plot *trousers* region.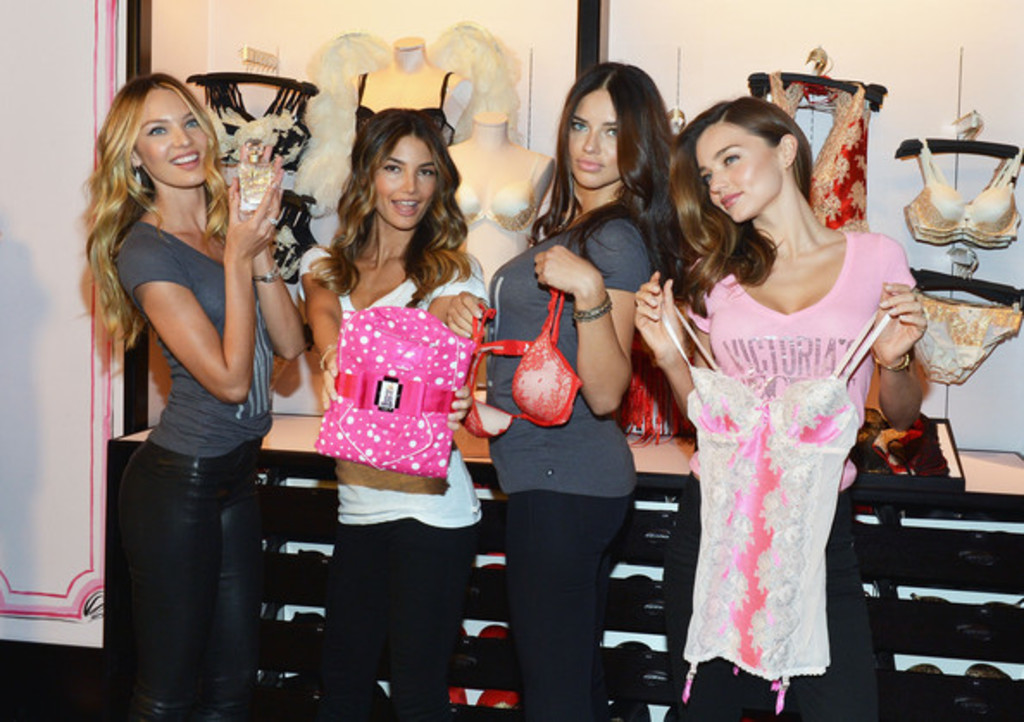
Plotted at x1=109, y1=429, x2=267, y2=705.
